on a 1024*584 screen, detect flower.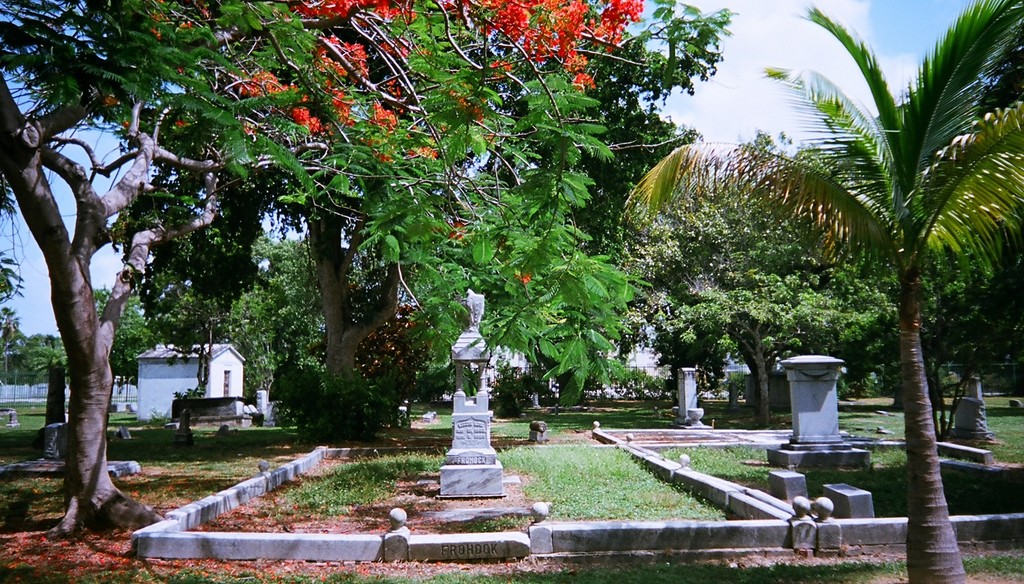
l=586, t=79, r=598, b=88.
